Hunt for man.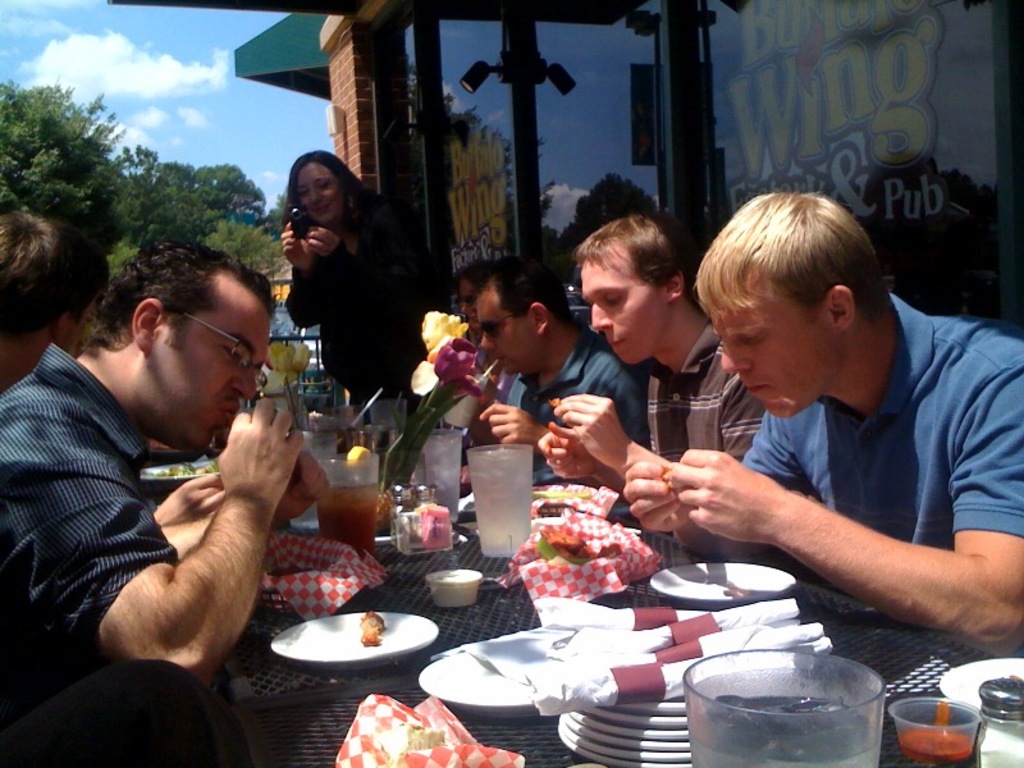
Hunted down at 0/225/340/710.
